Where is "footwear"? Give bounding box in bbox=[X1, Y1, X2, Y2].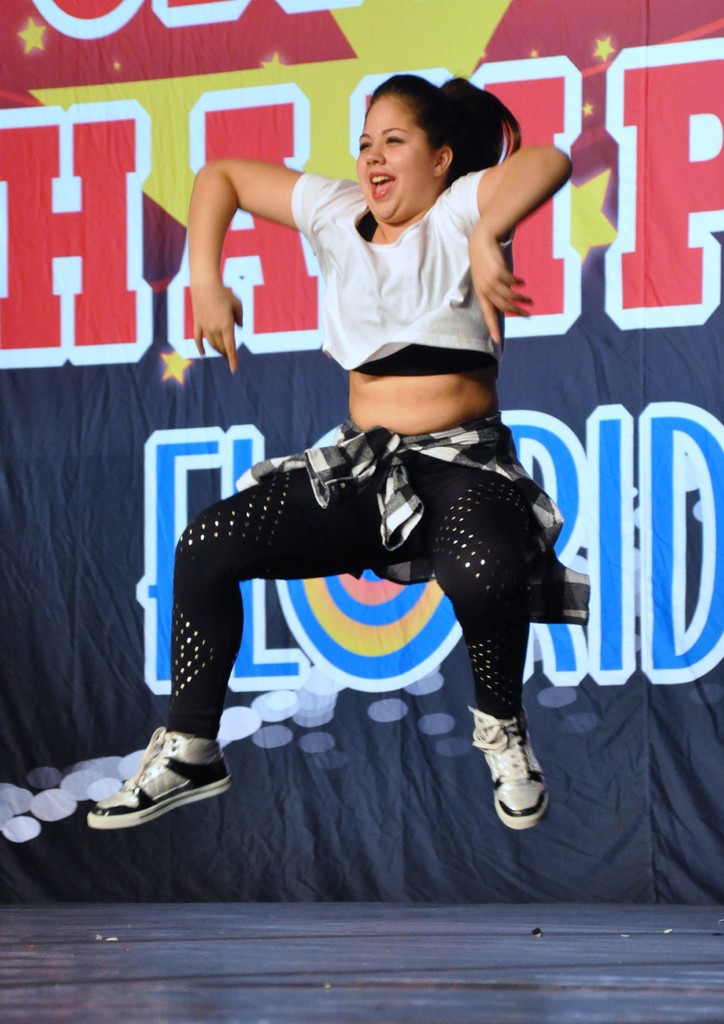
bbox=[86, 724, 229, 832].
